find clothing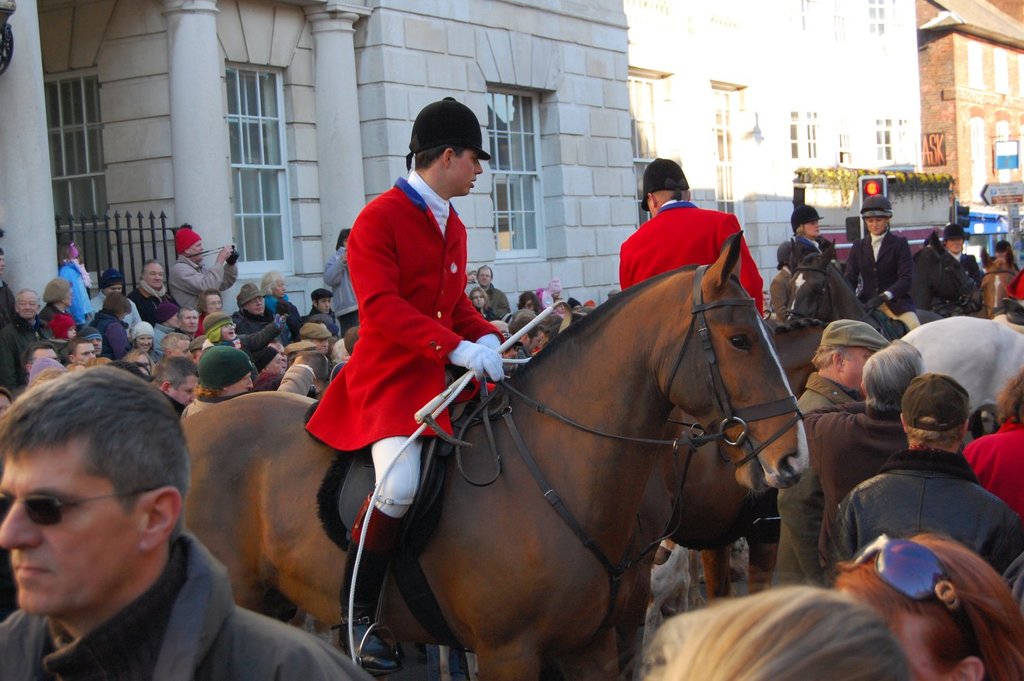
crop(0, 311, 52, 392)
